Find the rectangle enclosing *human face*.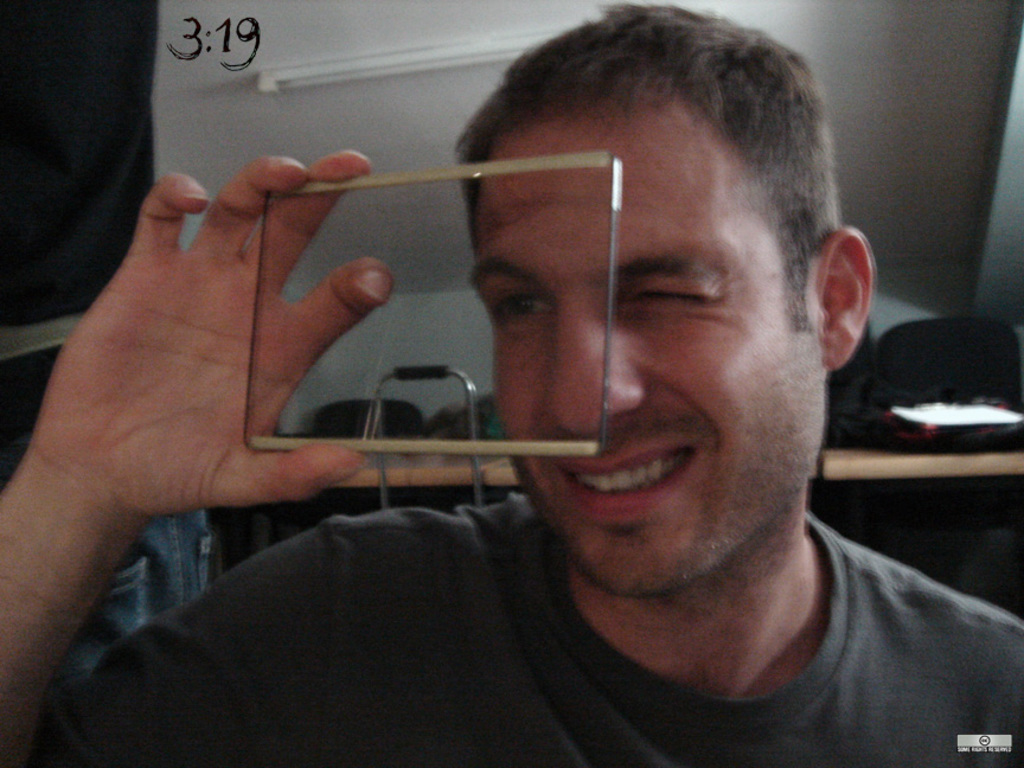
rect(462, 135, 817, 590).
